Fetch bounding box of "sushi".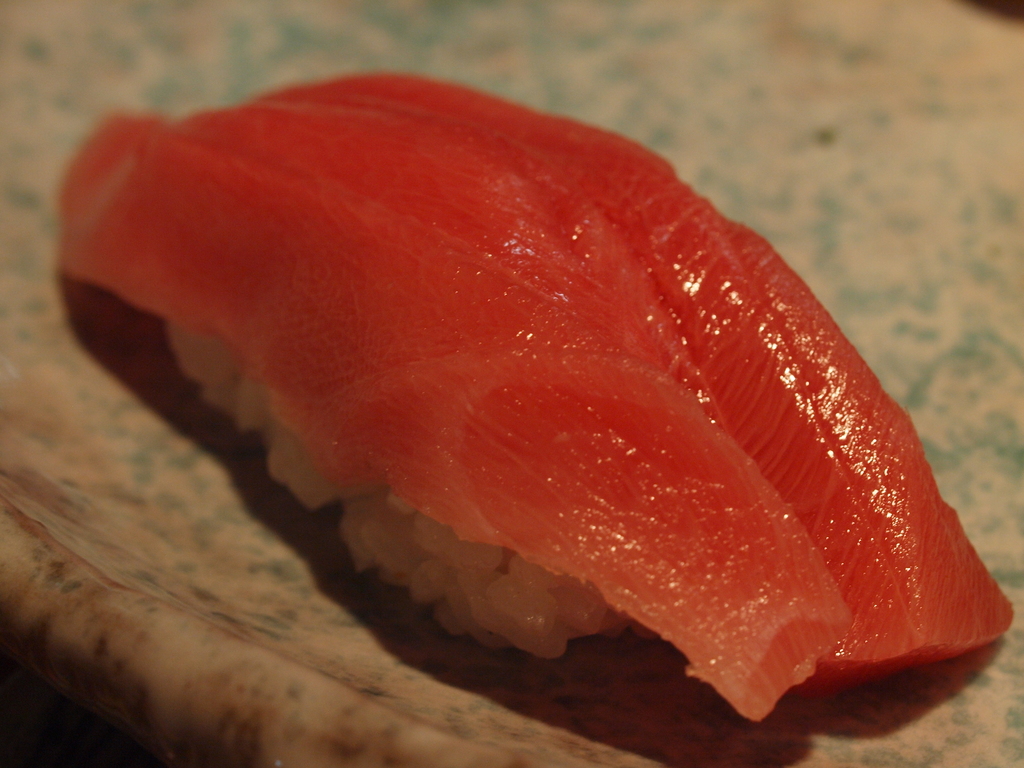
Bbox: [50,68,1008,717].
